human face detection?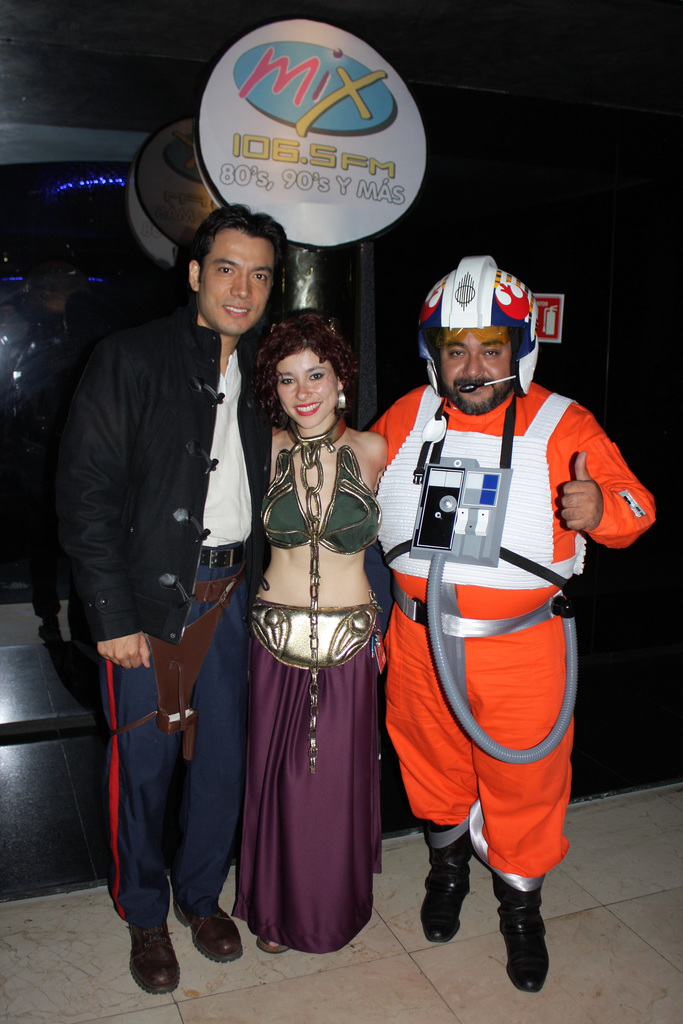
pyautogui.locateOnScreen(199, 227, 276, 337)
